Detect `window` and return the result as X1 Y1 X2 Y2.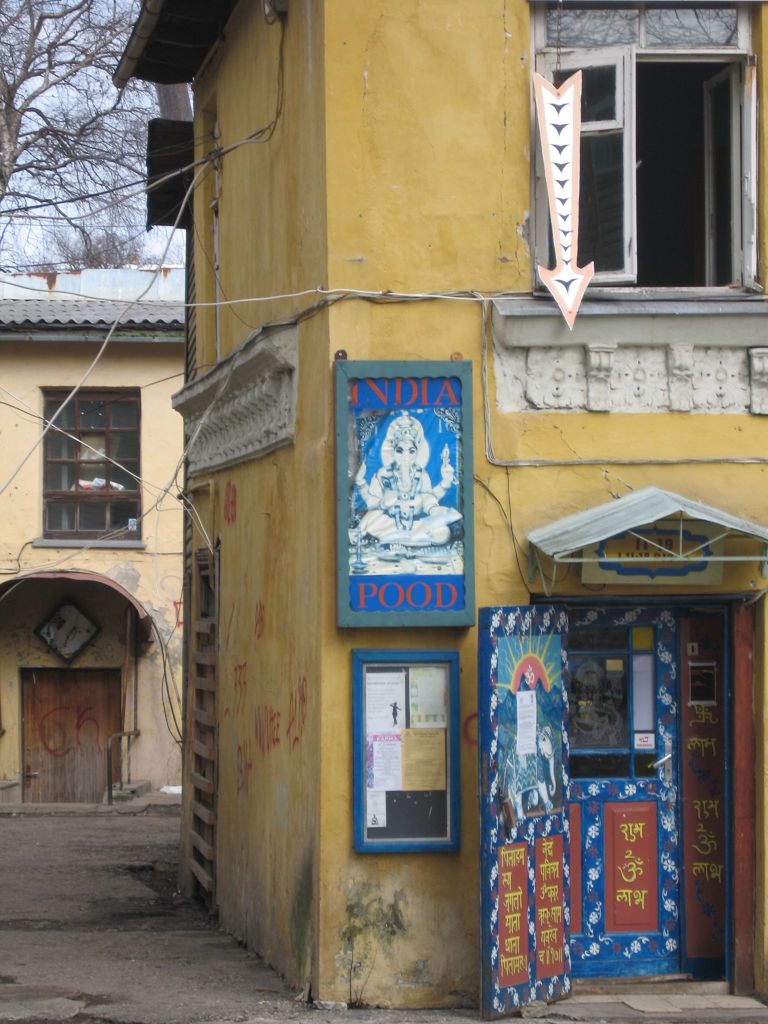
27 379 157 541.
